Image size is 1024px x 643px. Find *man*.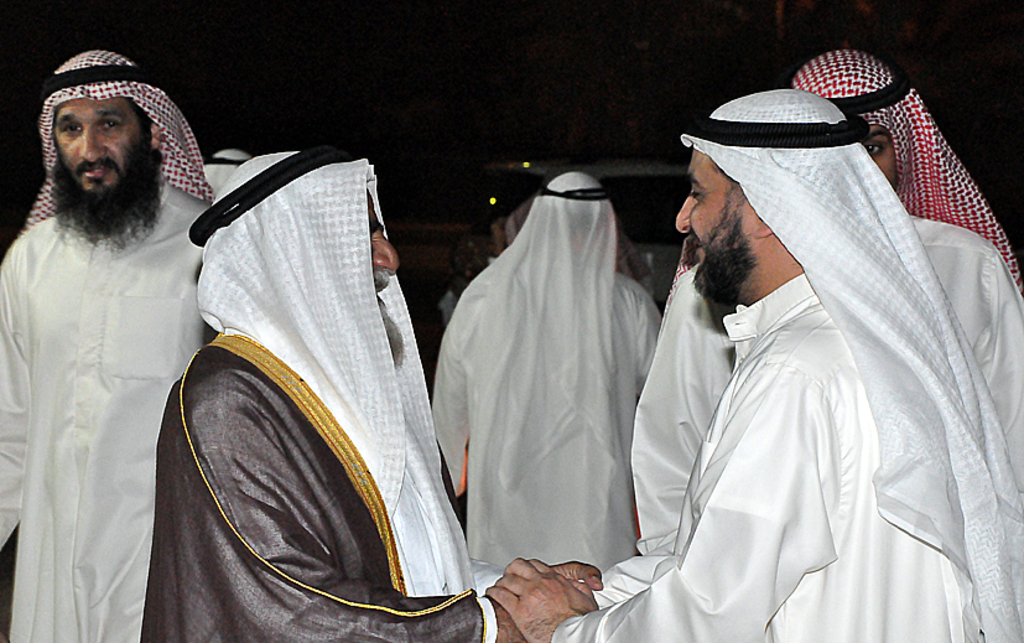
x1=1, y1=33, x2=227, y2=624.
